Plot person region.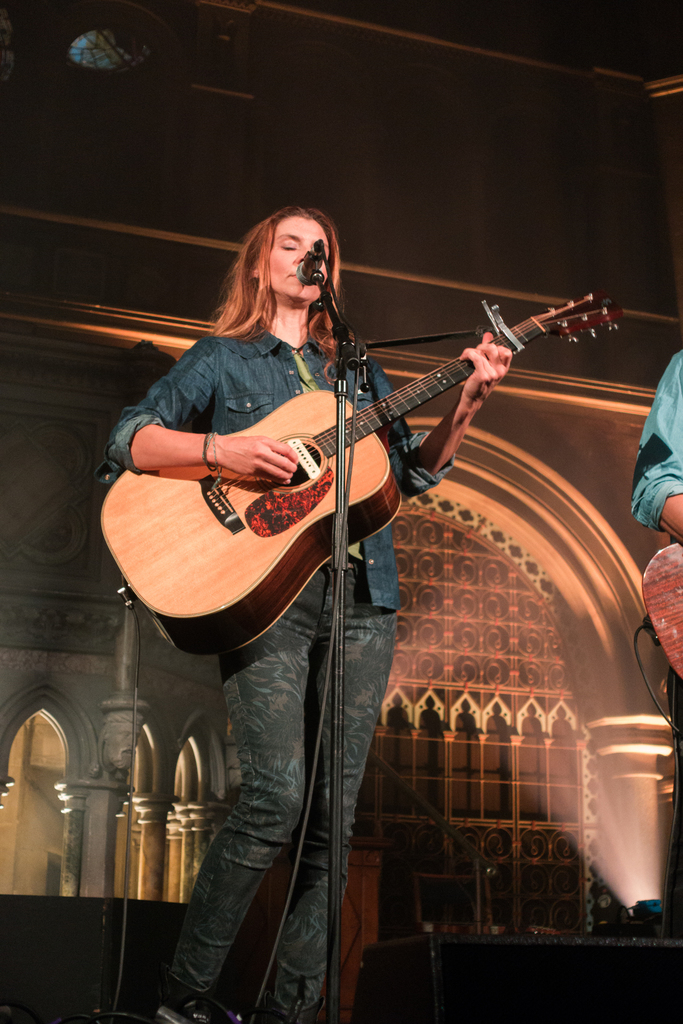
Plotted at (635,347,682,934).
